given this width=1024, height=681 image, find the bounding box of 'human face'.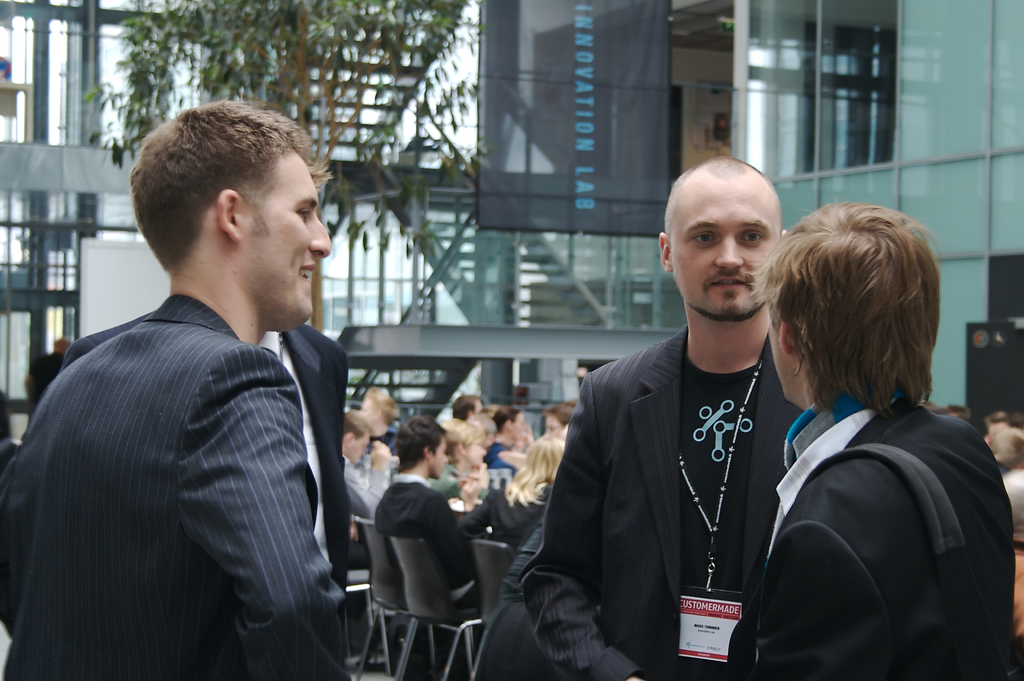
{"left": 348, "top": 430, "right": 372, "bottom": 457}.
